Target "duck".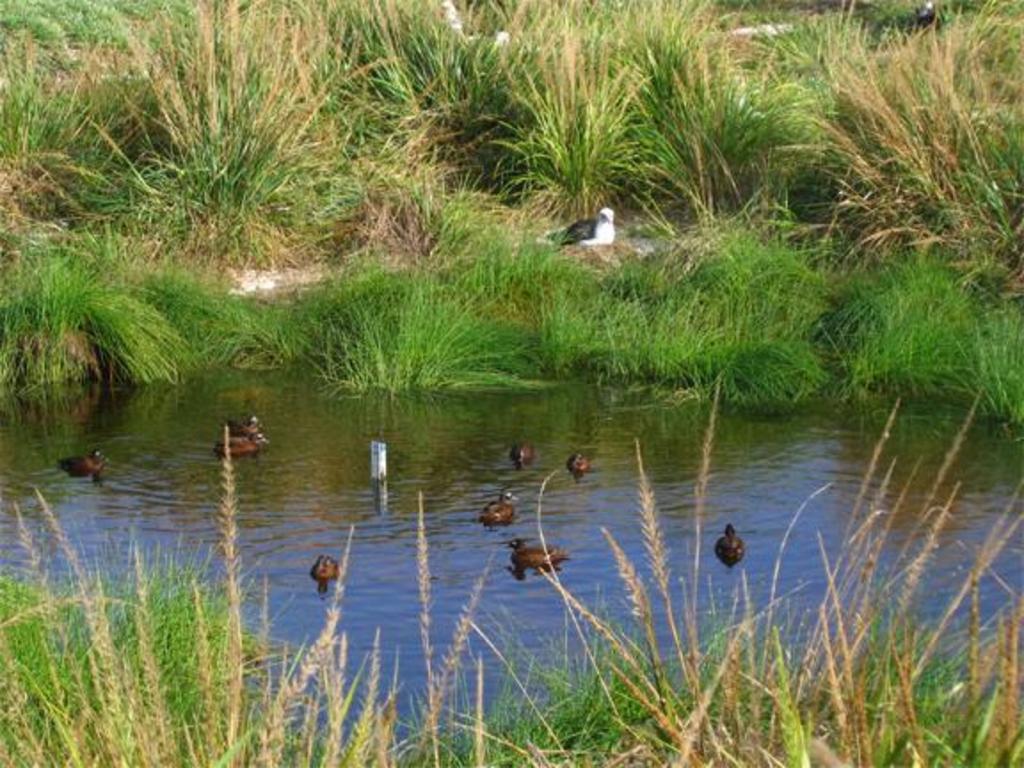
Target region: {"x1": 713, "y1": 521, "x2": 748, "y2": 565}.
